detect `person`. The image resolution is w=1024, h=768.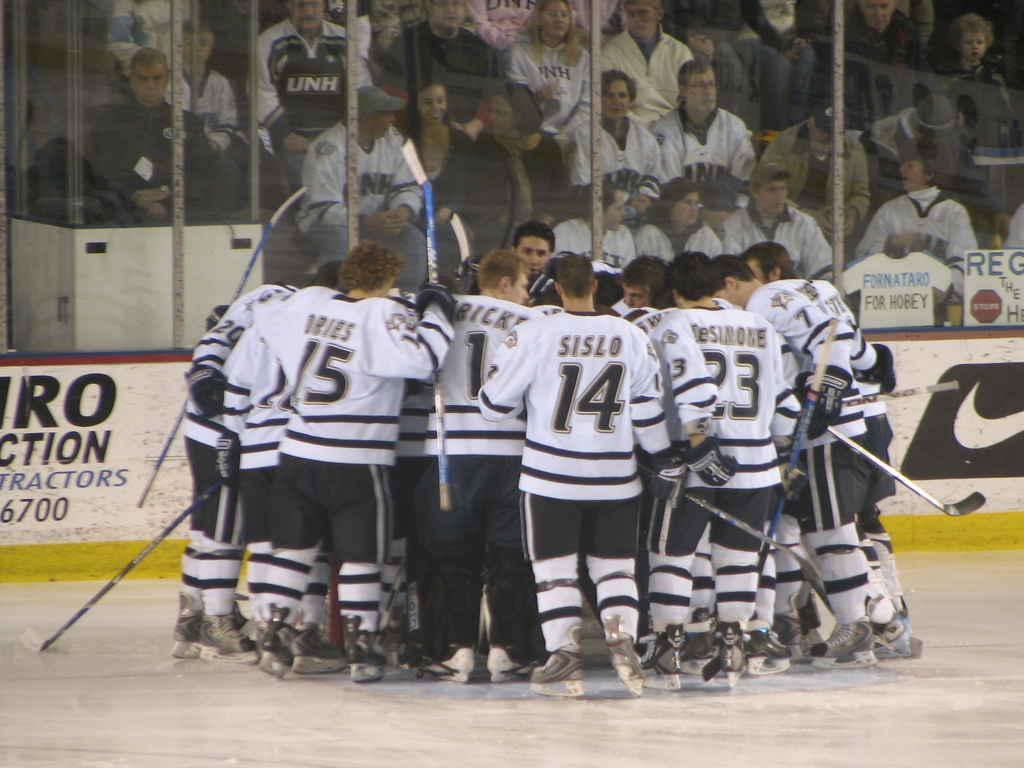
(left=660, top=61, right=772, bottom=203).
